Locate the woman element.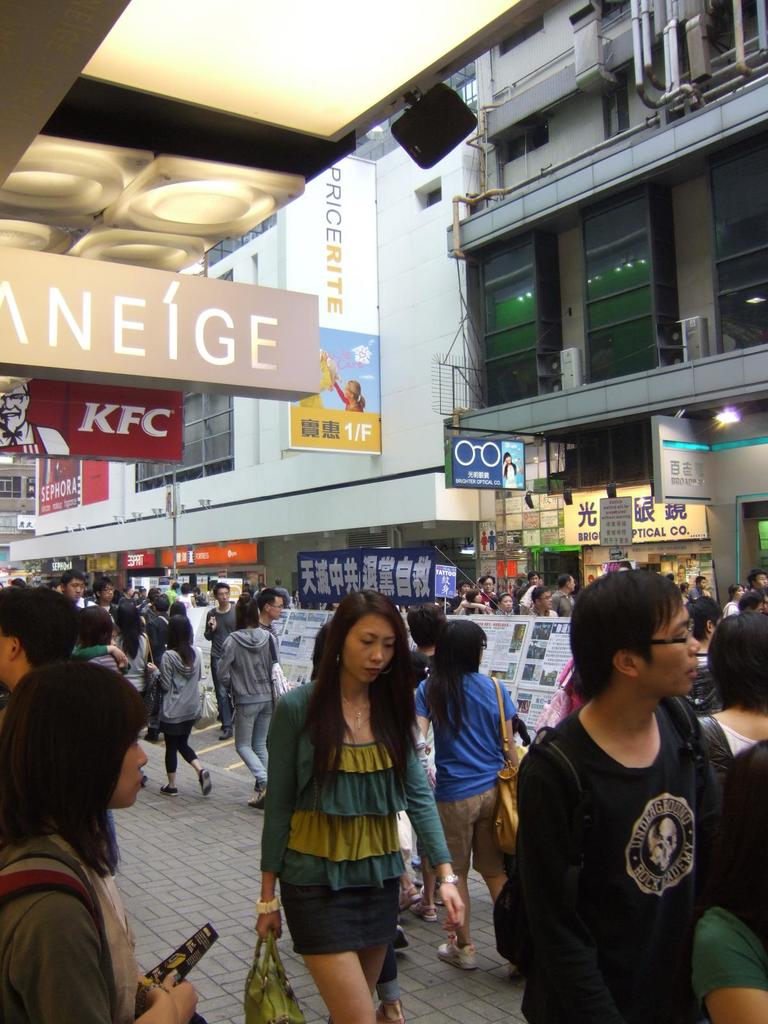
Element bbox: detection(683, 581, 688, 604).
